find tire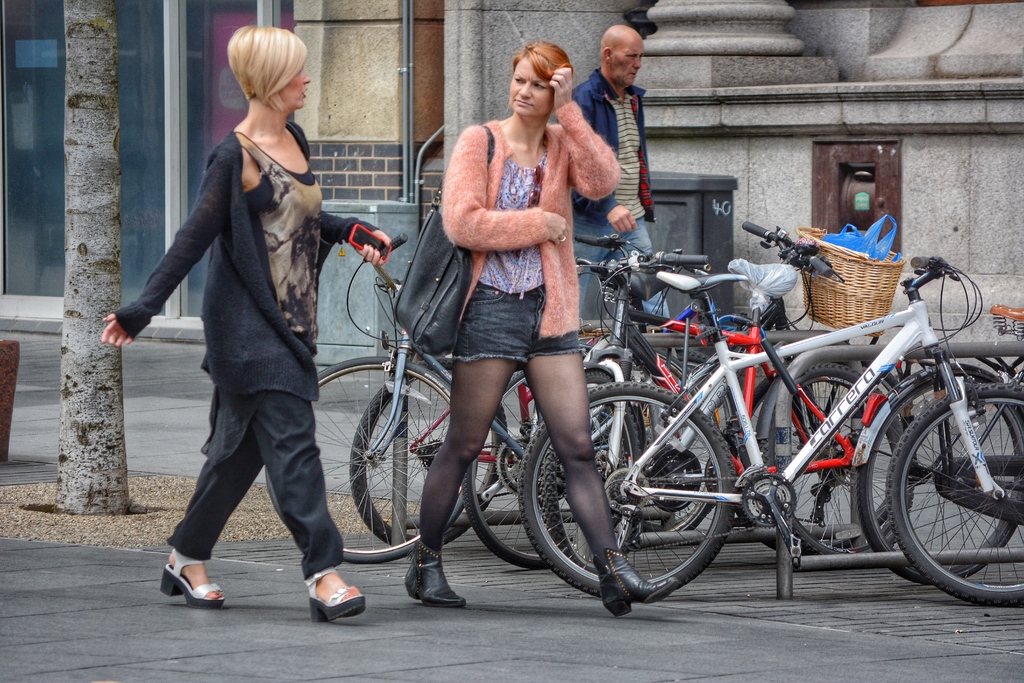
{"x1": 888, "y1": 379, "x2": 1023, "y2": 607}
